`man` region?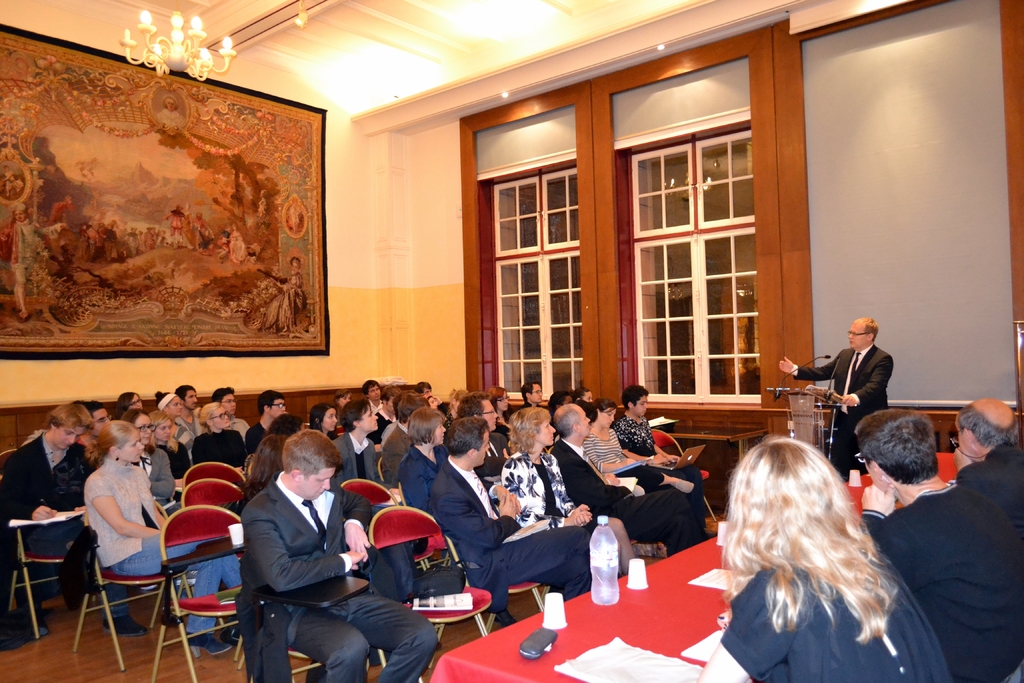
952,394,1009,510
